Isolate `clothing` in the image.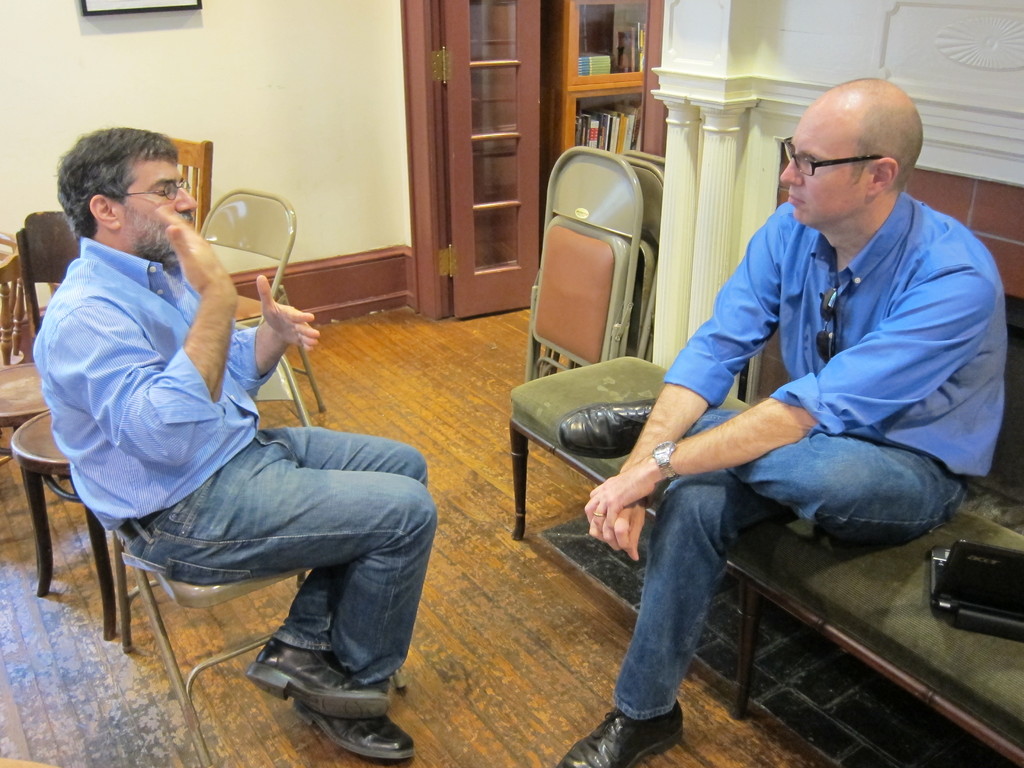
Isolated region: x1=30 y1=175 x2=394 y2=666.
